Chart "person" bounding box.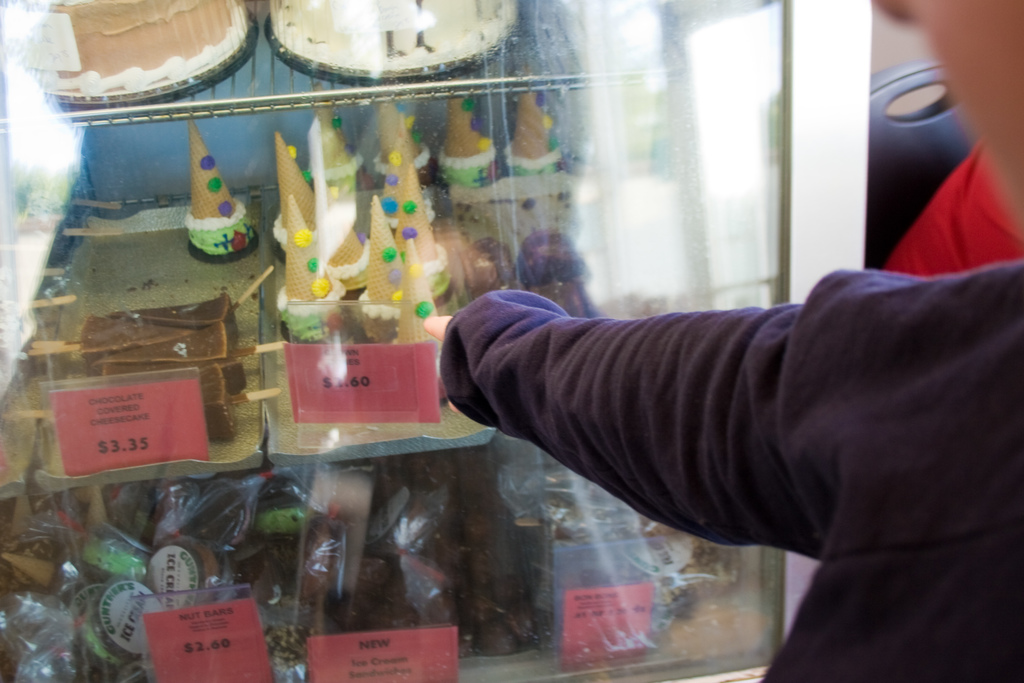
Charted: x1=415 y1=0 x2=1023 y2=682.
